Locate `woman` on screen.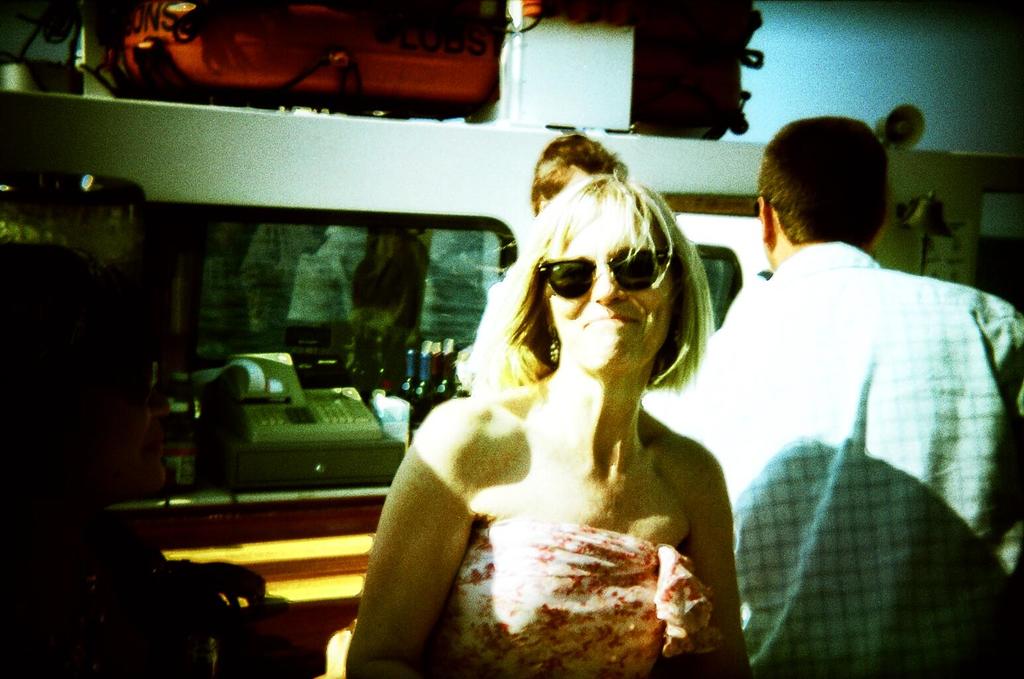
On screen at 398, 161, 735, 662.
